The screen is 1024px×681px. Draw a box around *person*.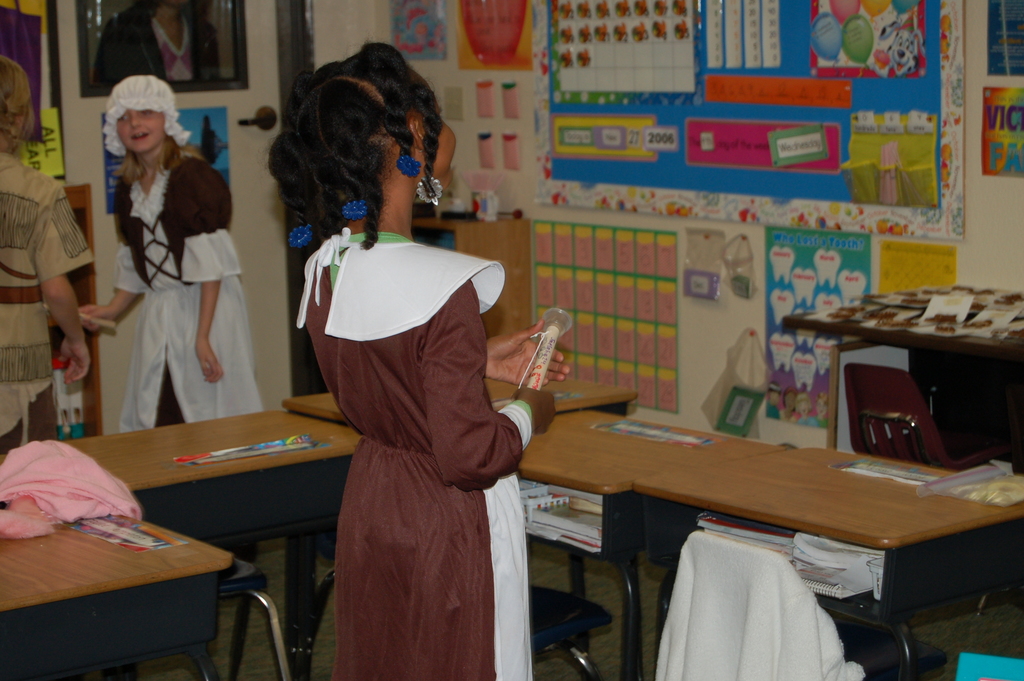
(0, 61, 120, 457).
